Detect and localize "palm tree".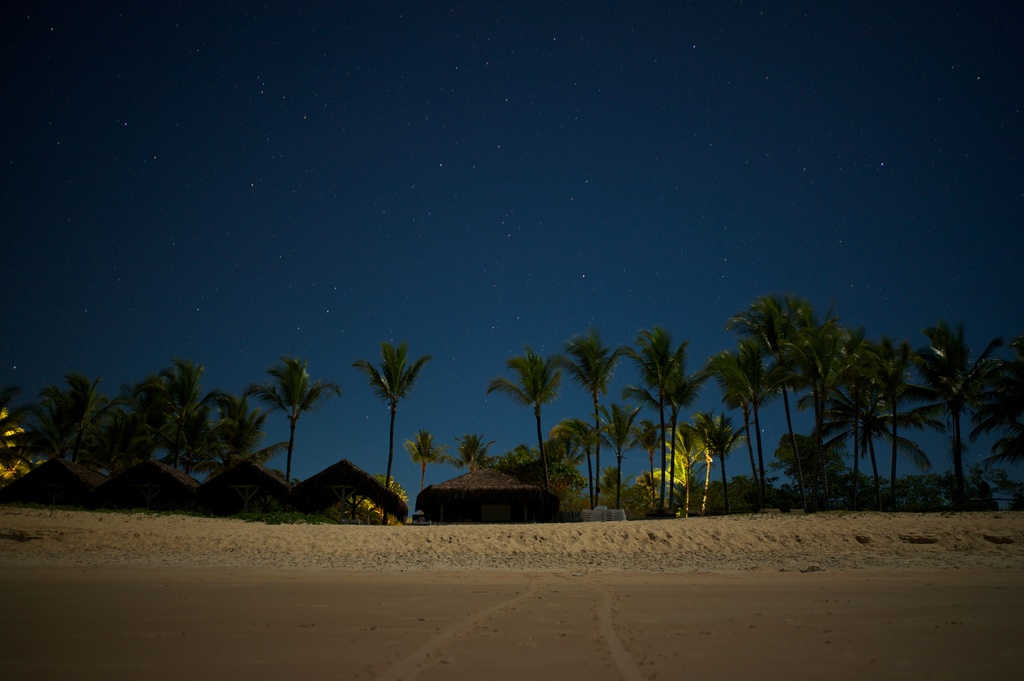
Localized at x1=531 y1=337 x2=626 y2=518.
